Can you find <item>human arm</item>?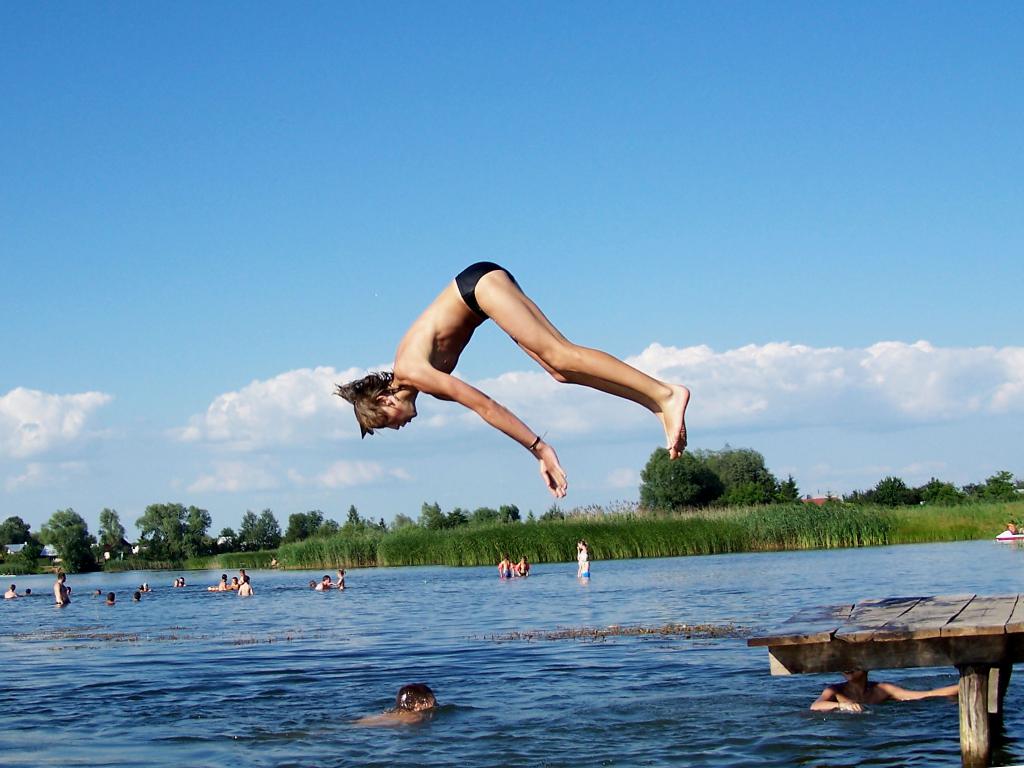
Yes, bounding box: left=897, top=683, right=962, bottom=705.
